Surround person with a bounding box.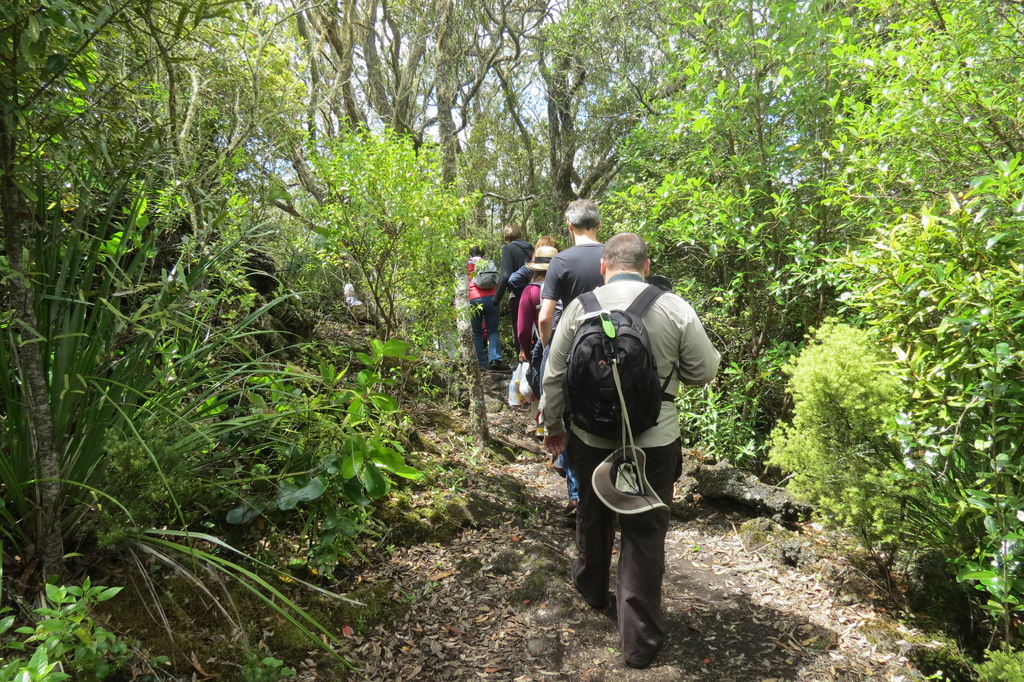
BBox(519, 241, 557, 392).
